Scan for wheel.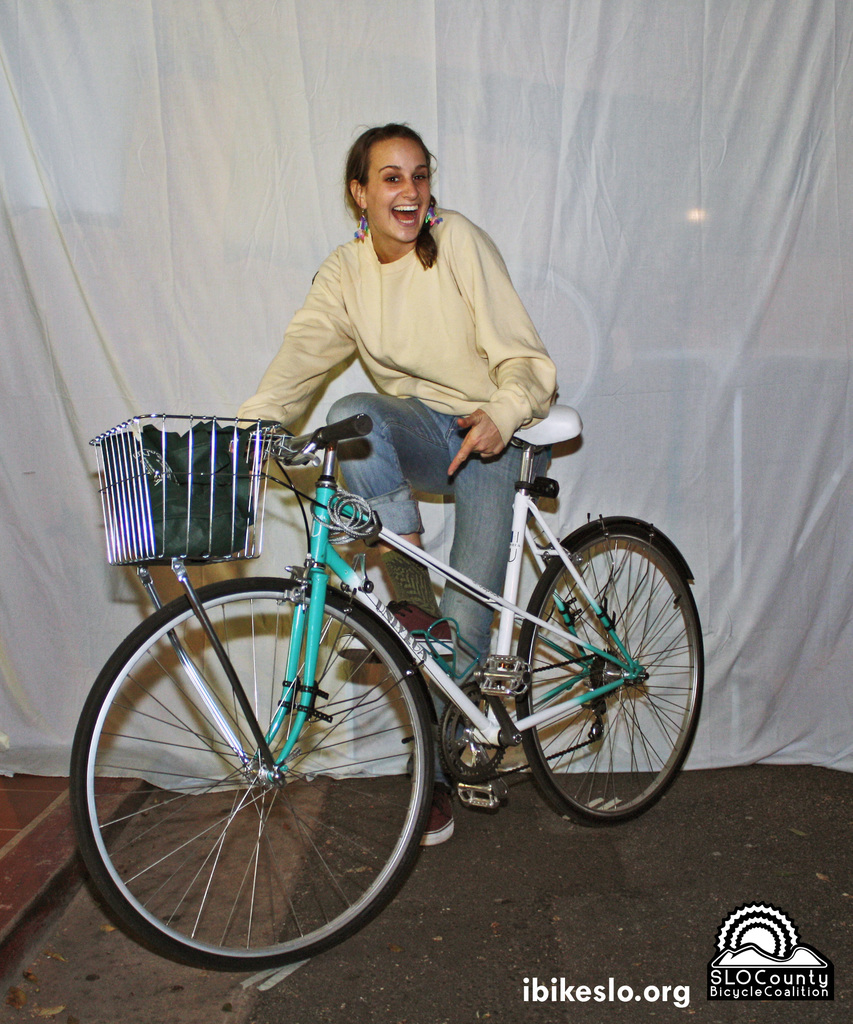
Scan result: 508/516/694/823.
